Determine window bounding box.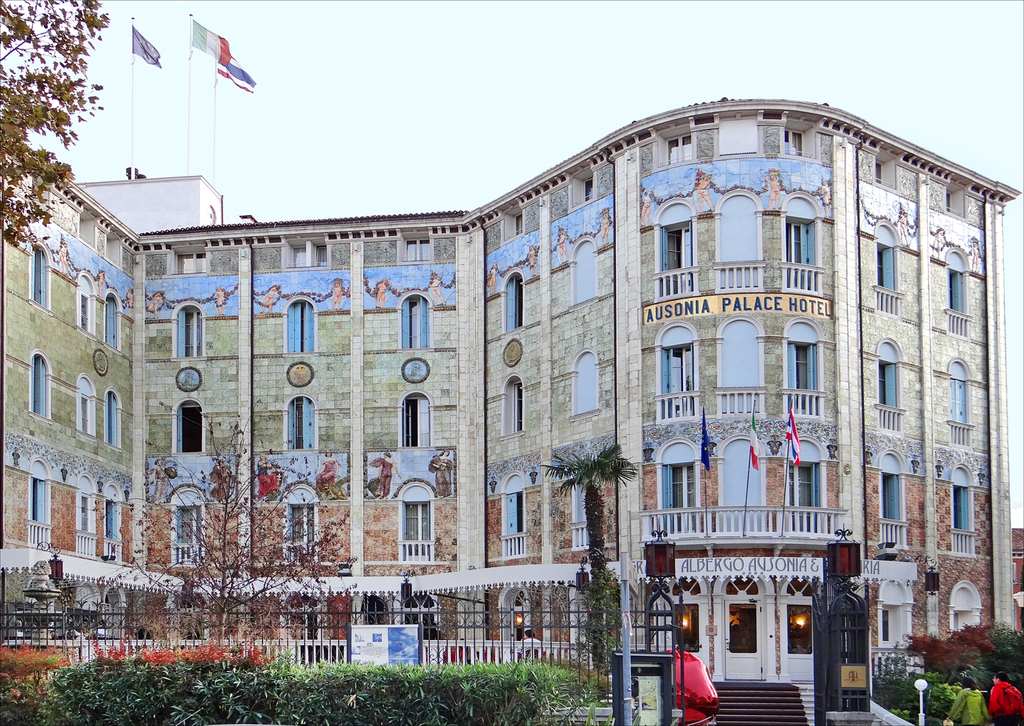
Determined: x1=942 y1=242 x2=971 y2=338.
